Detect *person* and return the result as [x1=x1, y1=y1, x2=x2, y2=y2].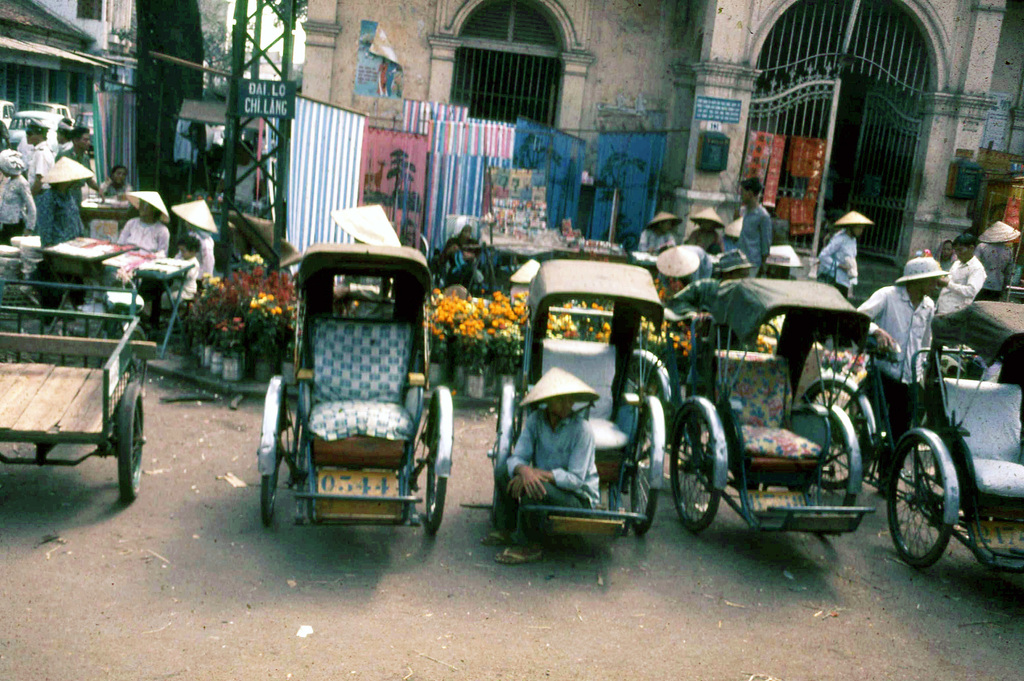
[x1=26, y1=120, x2=56, y2=195].
